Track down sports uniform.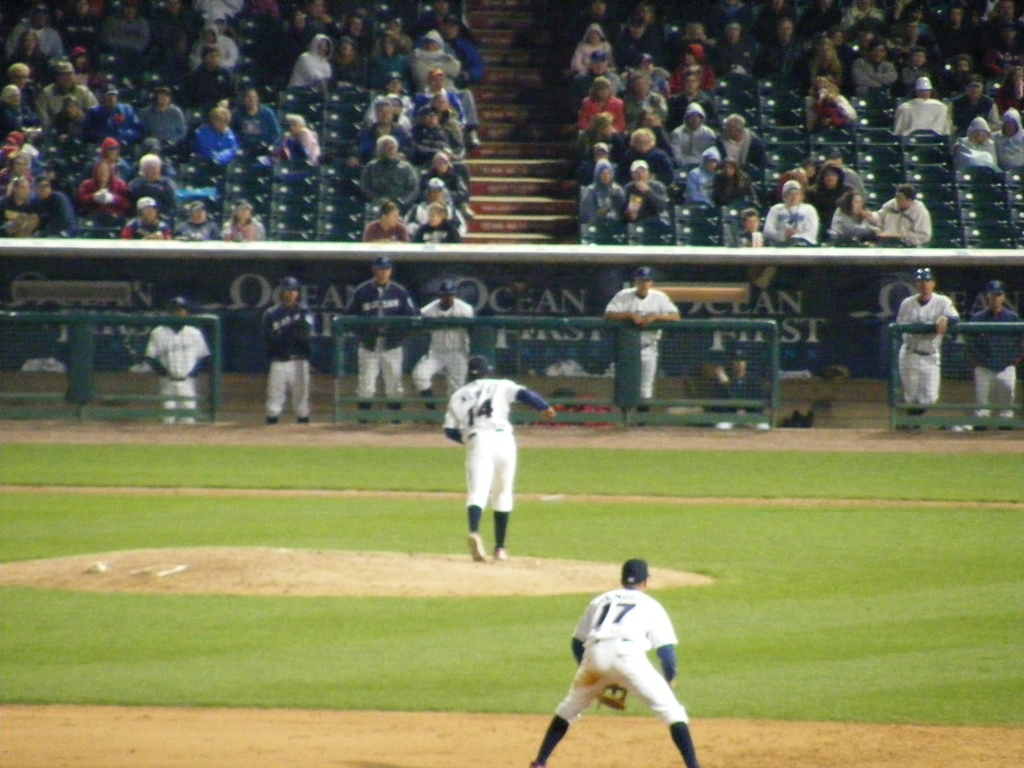
Tracked to [420, 291, 468, 419].
